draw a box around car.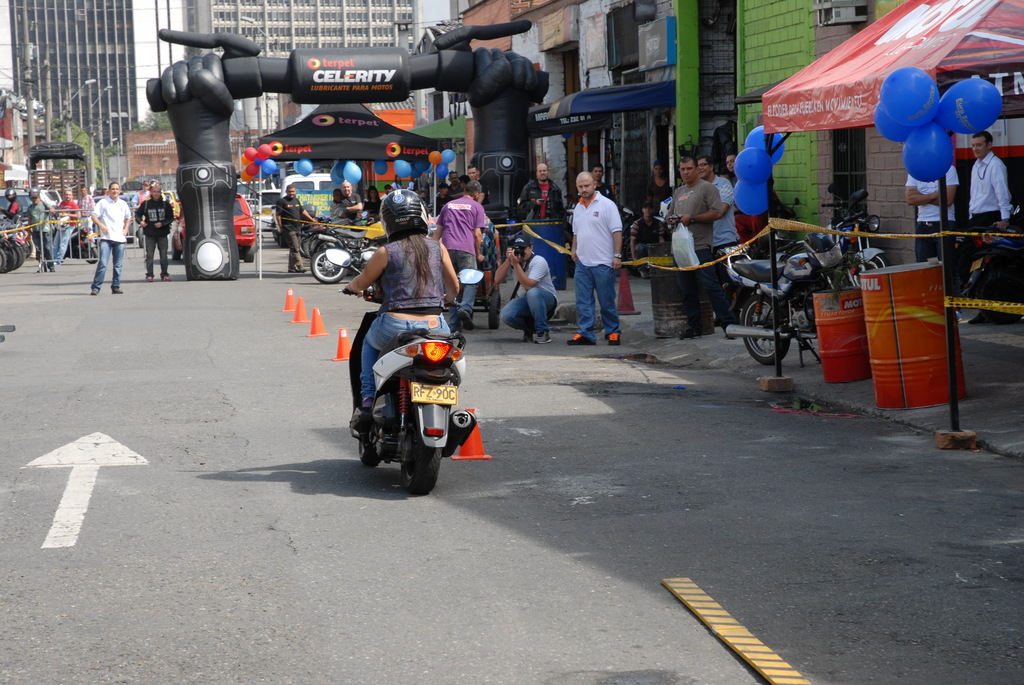
[x1=0, y1=189, x2=65, y2=241].
